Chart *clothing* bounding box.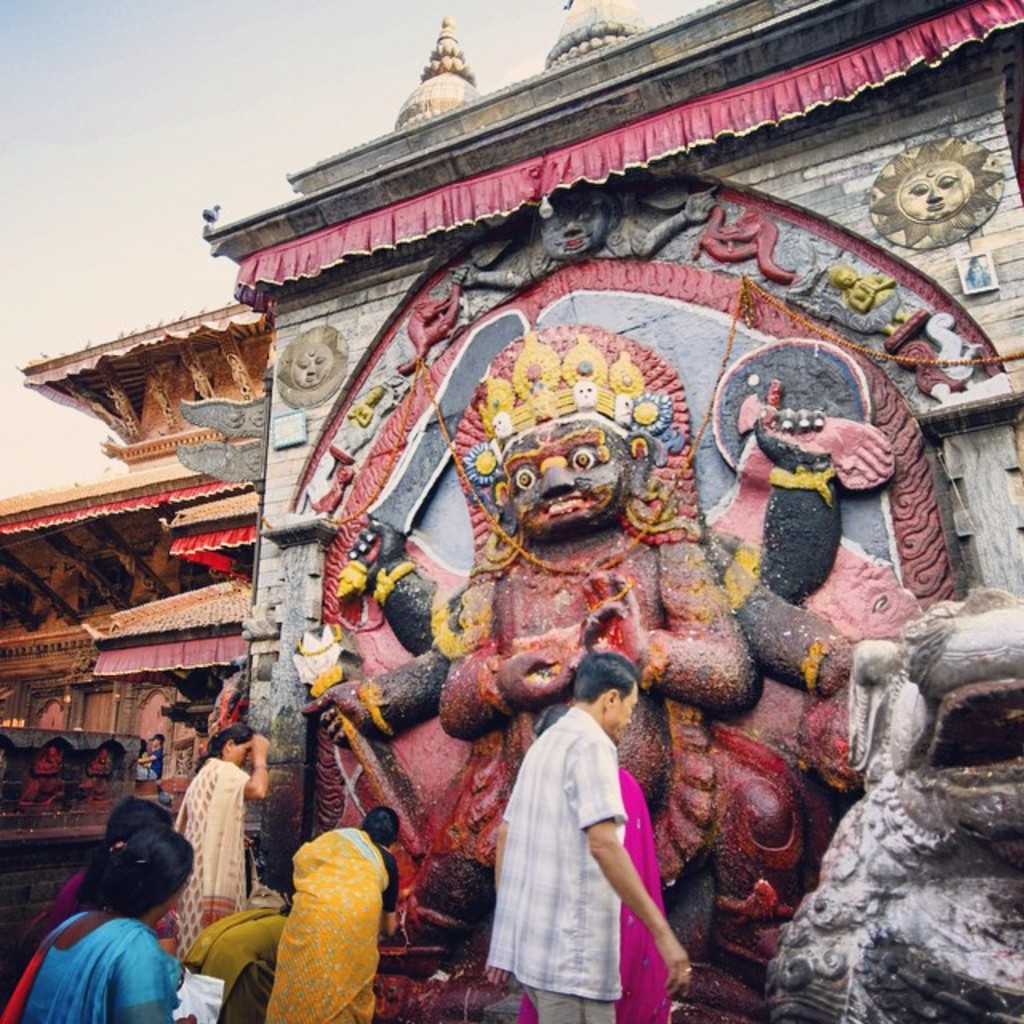
Charted: (485, 706, 629, 1022).
